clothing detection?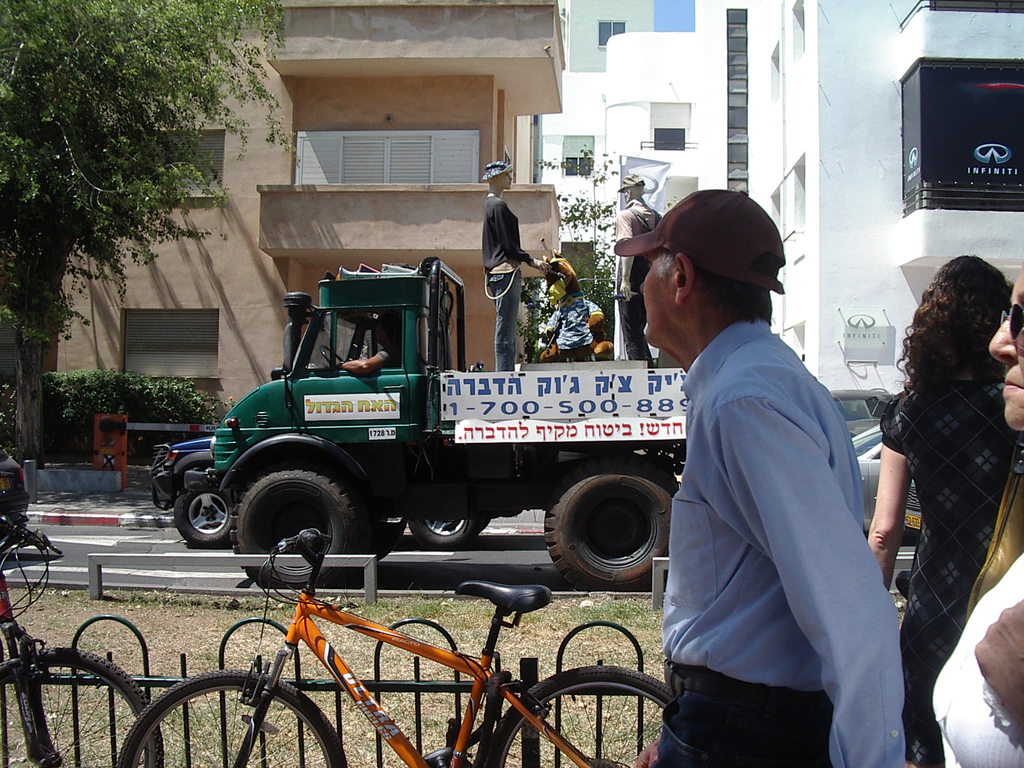
bbox=(880, 379, 1023, 767)
